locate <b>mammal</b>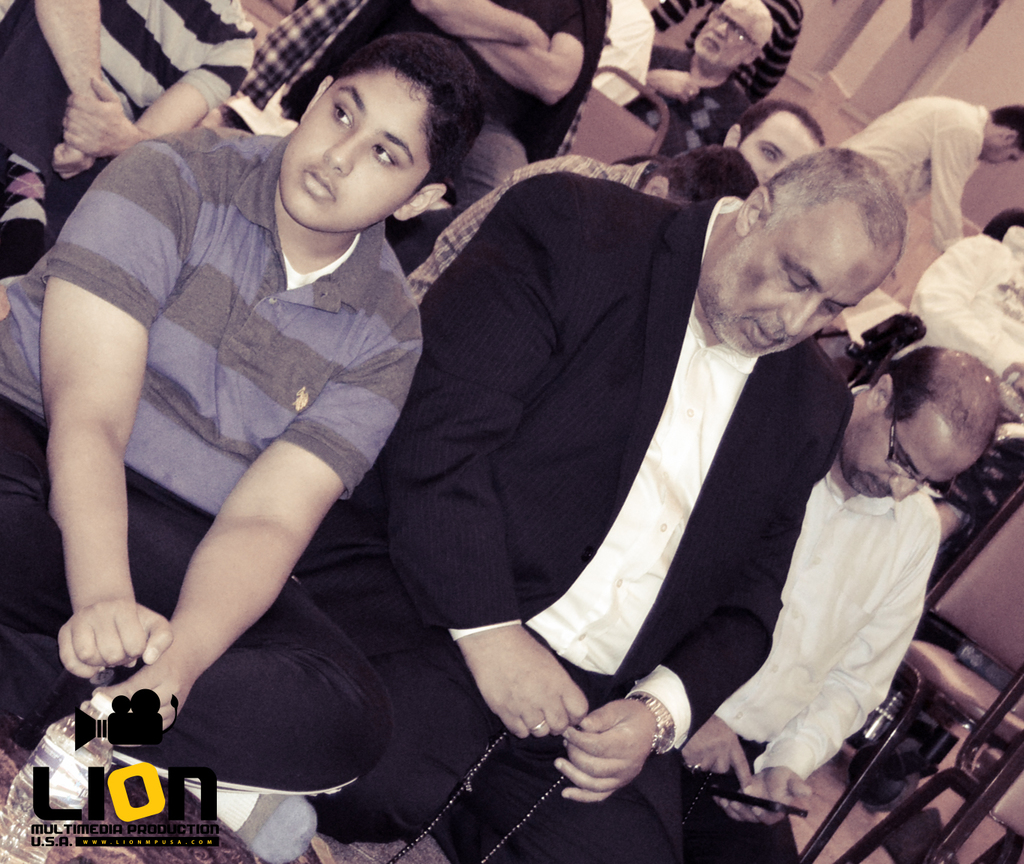
bbox=(410, 139, 761, 298)
